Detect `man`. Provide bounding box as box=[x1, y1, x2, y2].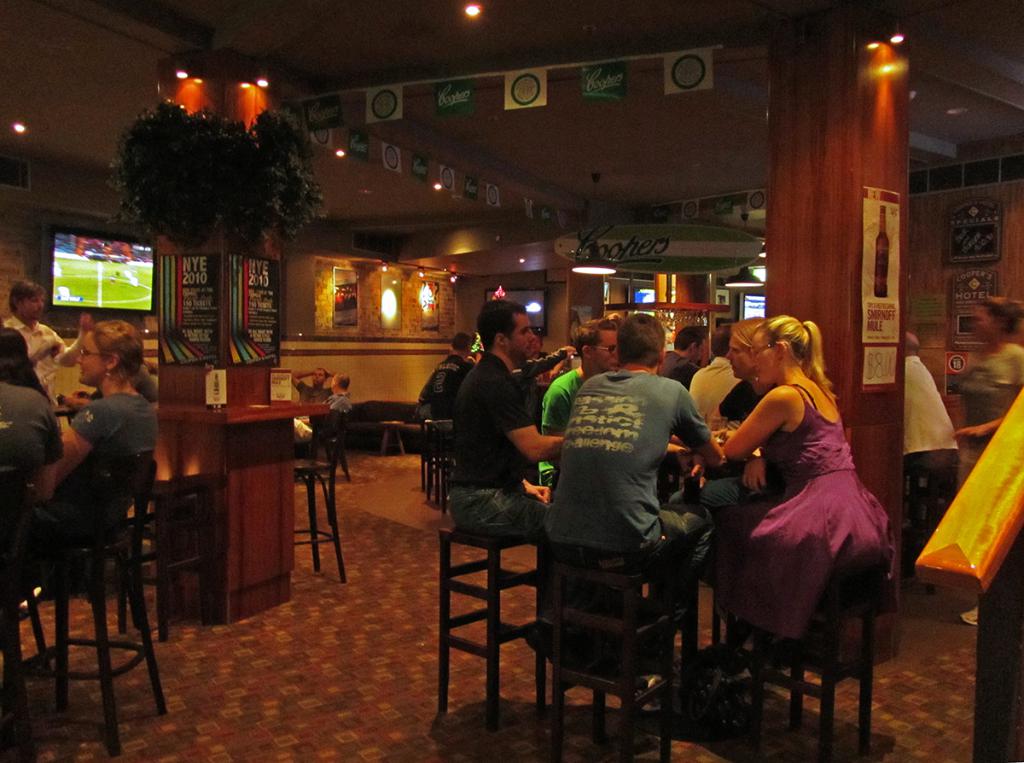
box=[540, 316, 621, 502].
